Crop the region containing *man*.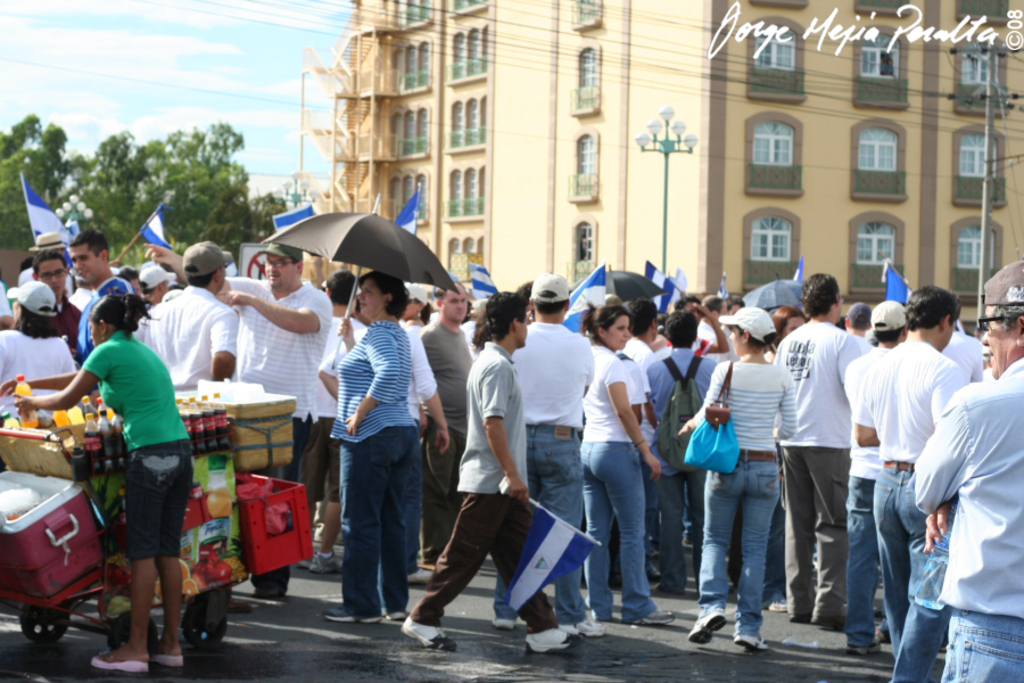
Crop region: crop(916, 258, 1023, 682).
